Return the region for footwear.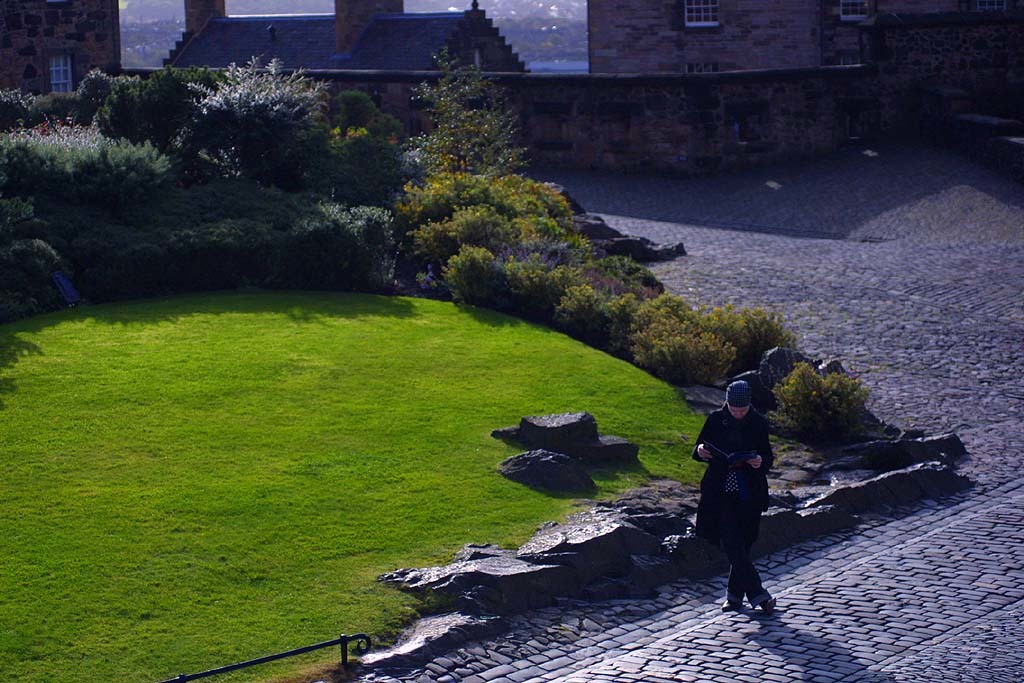
(749,588,786,610).
